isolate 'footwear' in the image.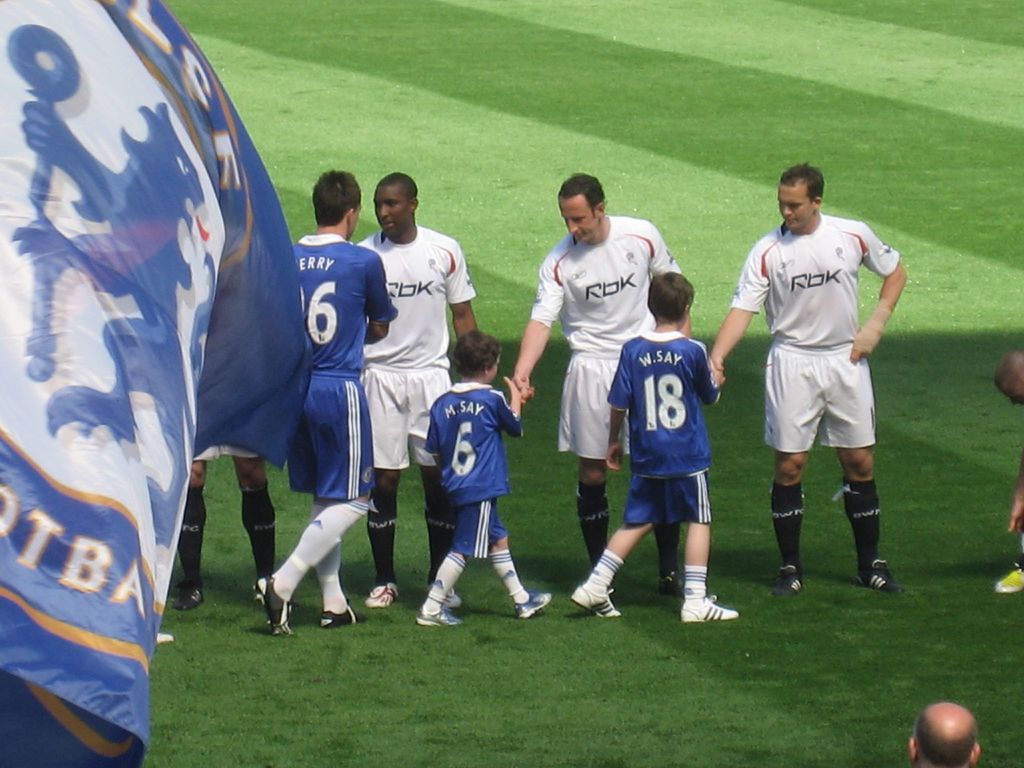
Isolated region: 321/595/367/627.
